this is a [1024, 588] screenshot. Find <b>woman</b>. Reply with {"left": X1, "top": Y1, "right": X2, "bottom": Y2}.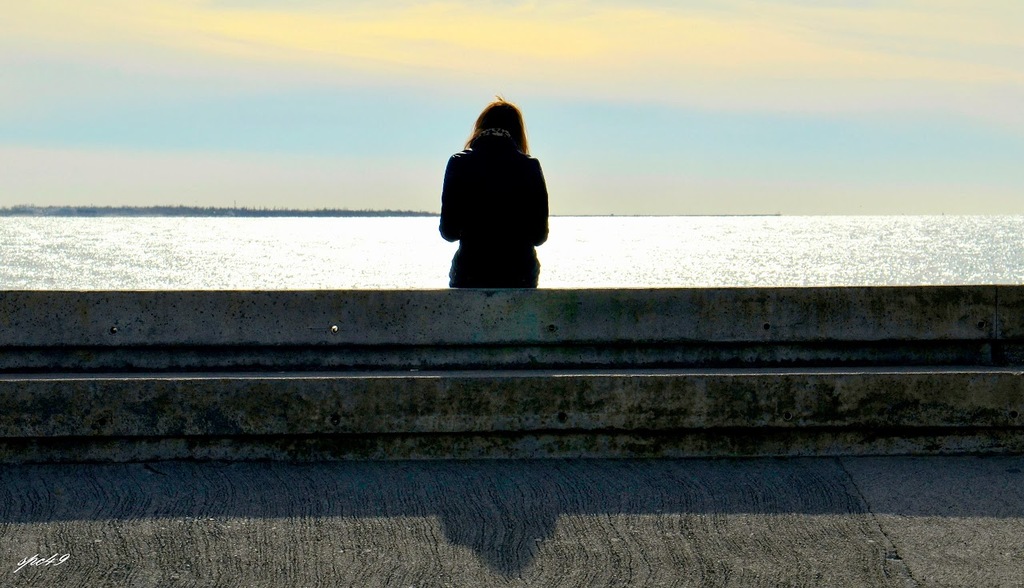
{"left": 422, "top": 90, "right": 553, "bottom": 278}.
